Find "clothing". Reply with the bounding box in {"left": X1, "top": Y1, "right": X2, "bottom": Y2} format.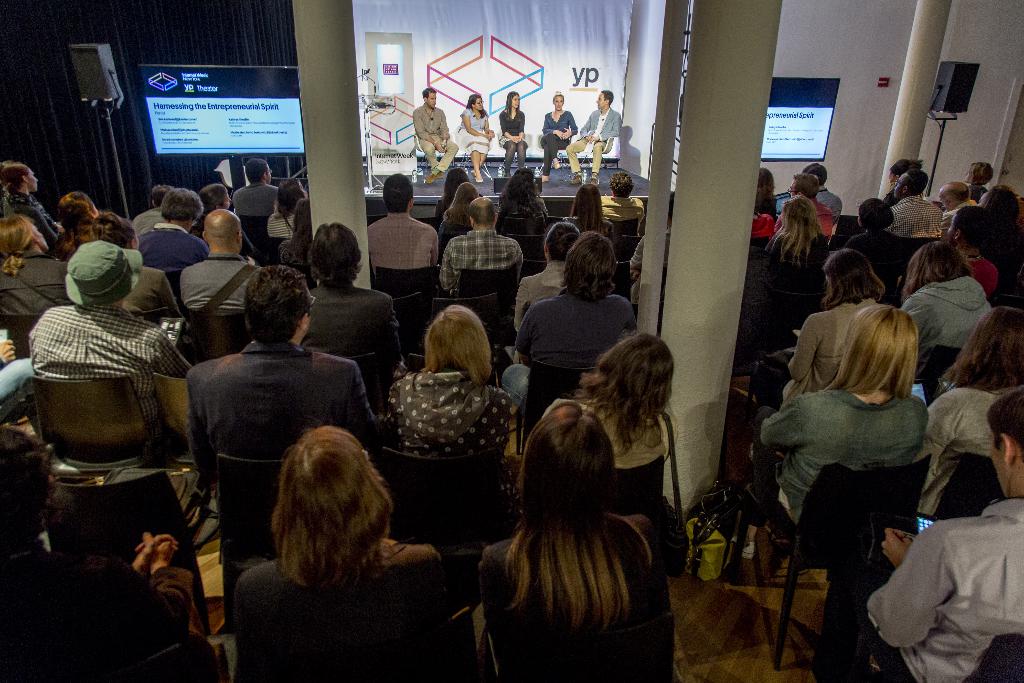
{"left": 812, "top": 187, "right": 842, "bottom": 226}.
